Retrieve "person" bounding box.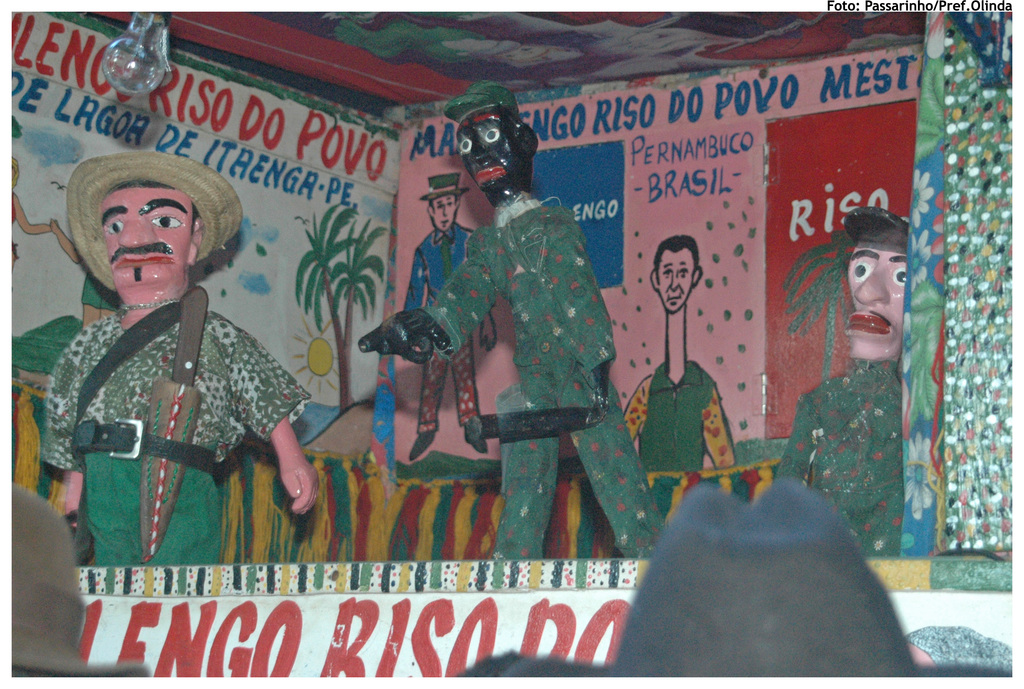
Bounding box: [618,229,736,518].
